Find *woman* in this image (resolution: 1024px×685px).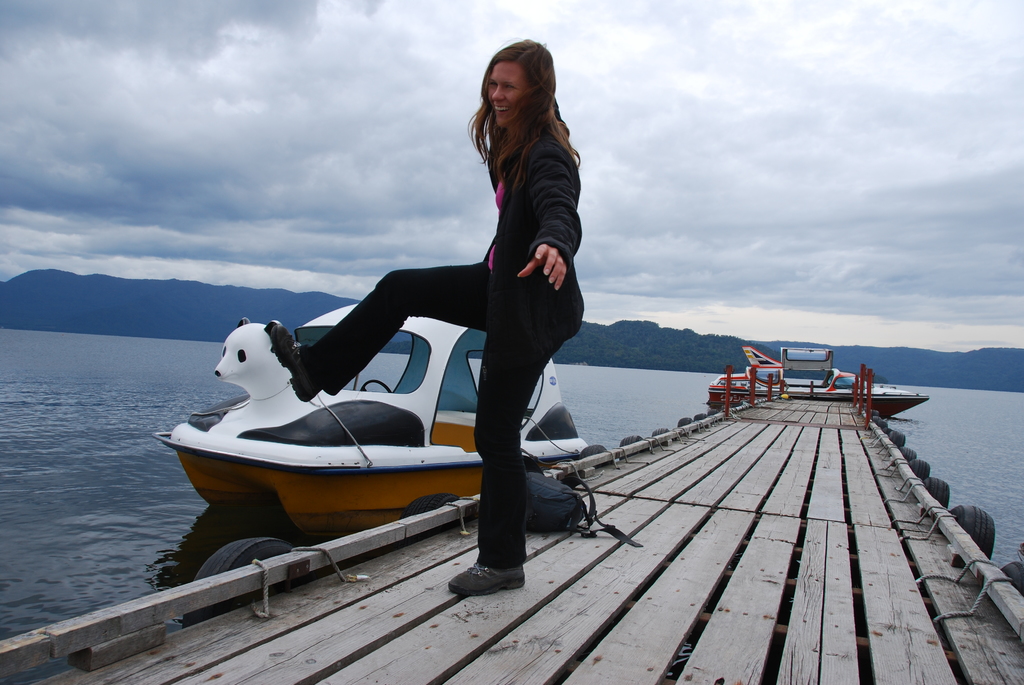
(300,47,579,574).
